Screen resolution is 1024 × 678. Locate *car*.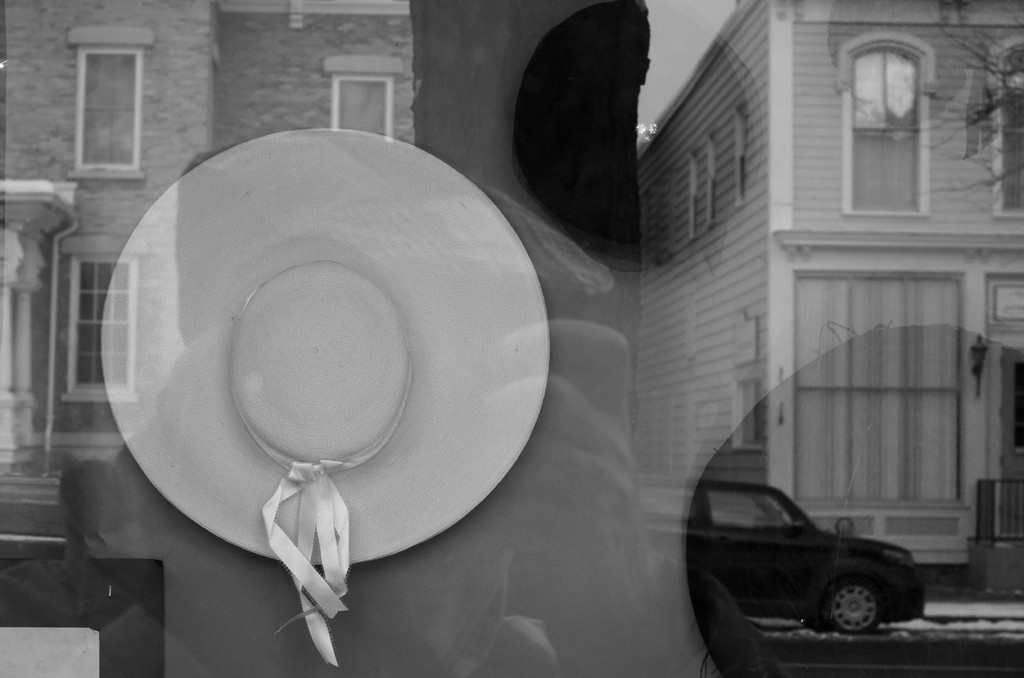
[632, 474, 931, 638].
